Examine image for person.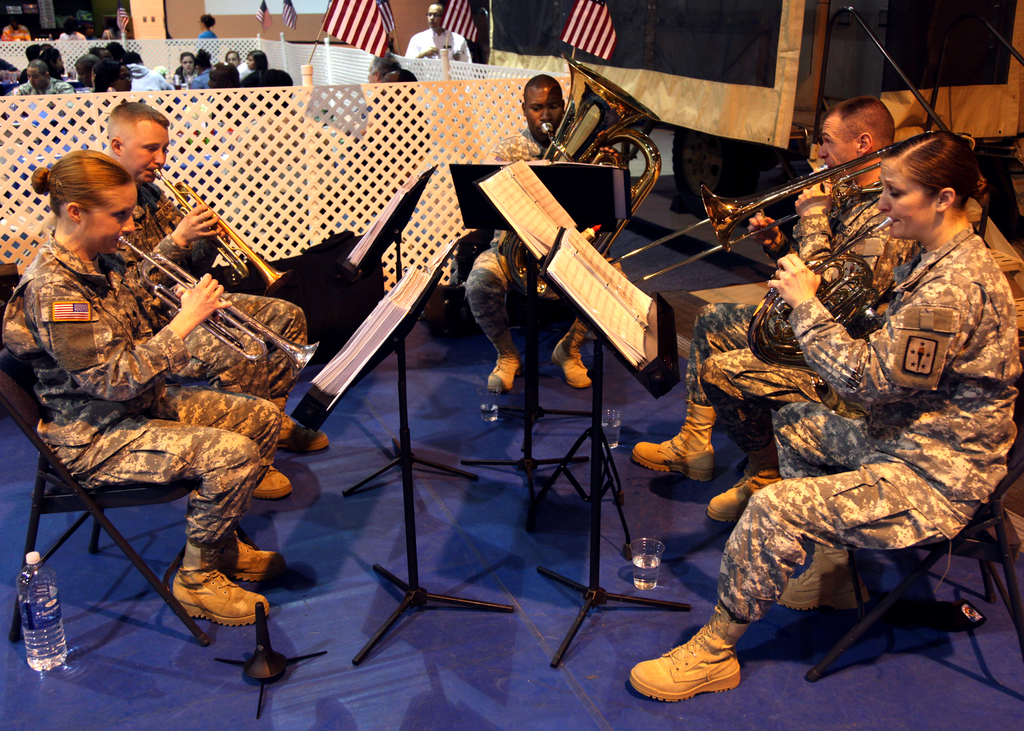
Examination result: <bbox>58, 16, 86, 40</bbox>.
